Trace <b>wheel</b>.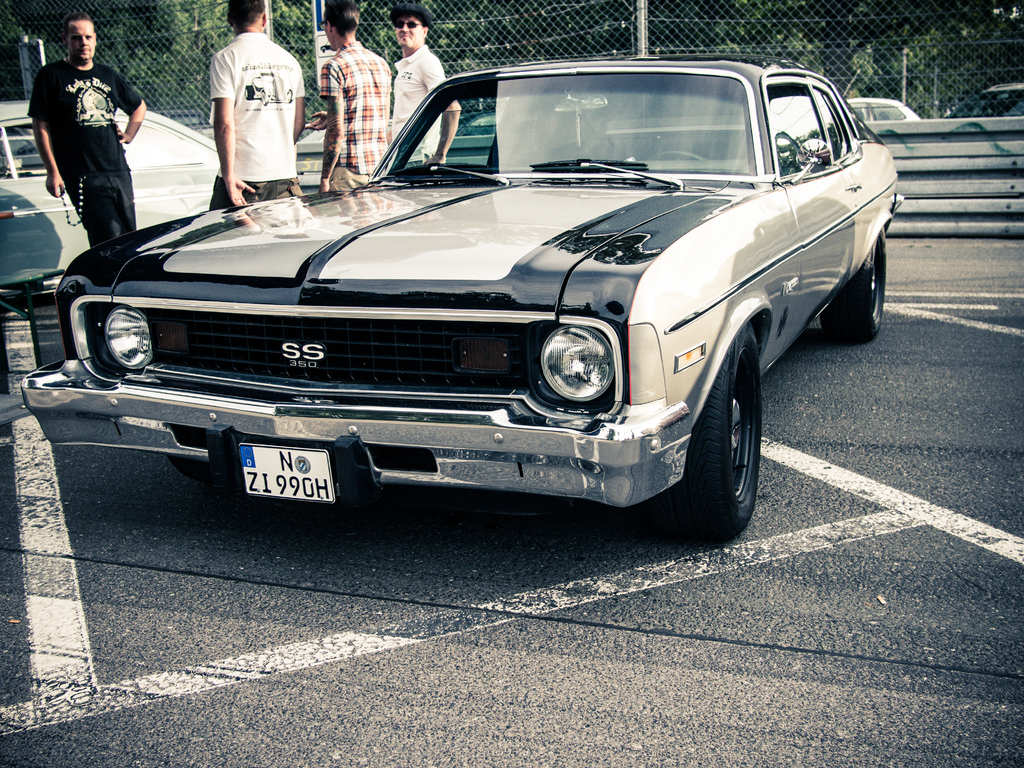
Traced to box=[820, 227, 886, 342].
